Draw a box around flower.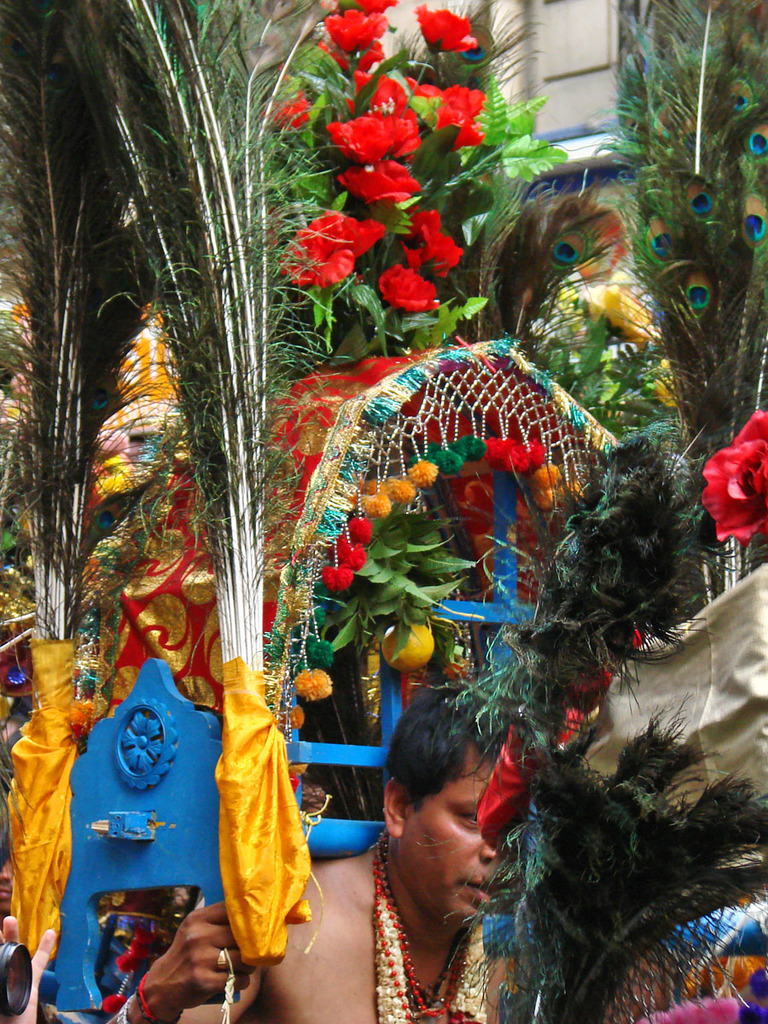
crop(322, 108, 423, 165).
